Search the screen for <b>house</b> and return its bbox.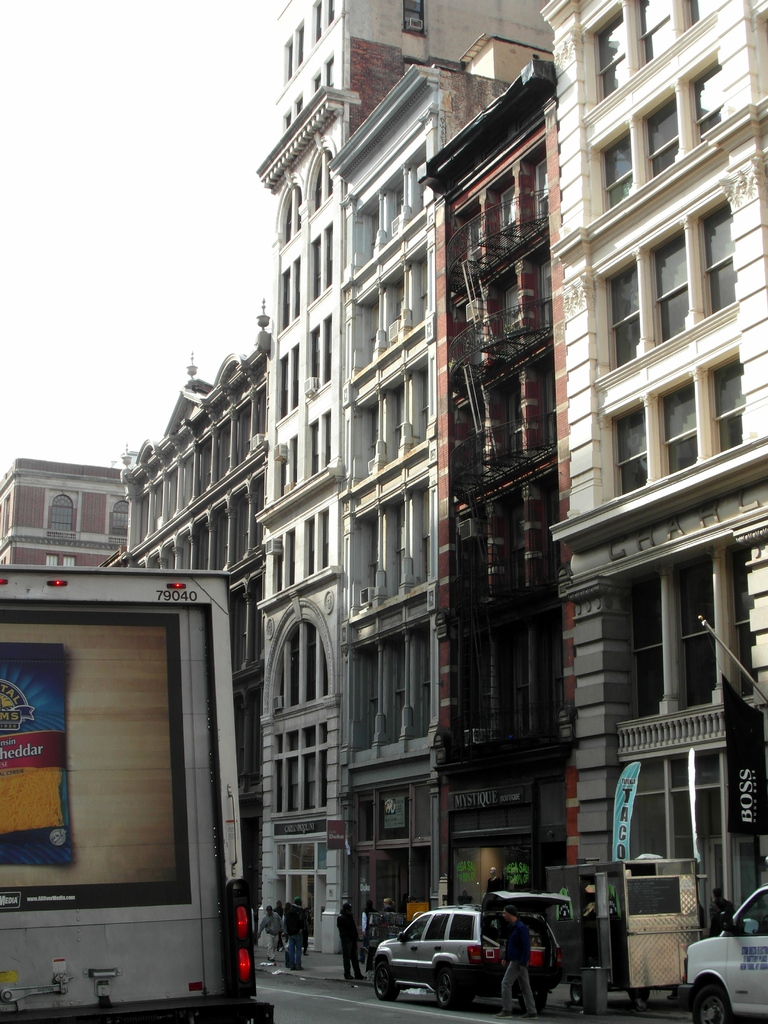
Found: <region>424, 55, 565, 924</region>.
